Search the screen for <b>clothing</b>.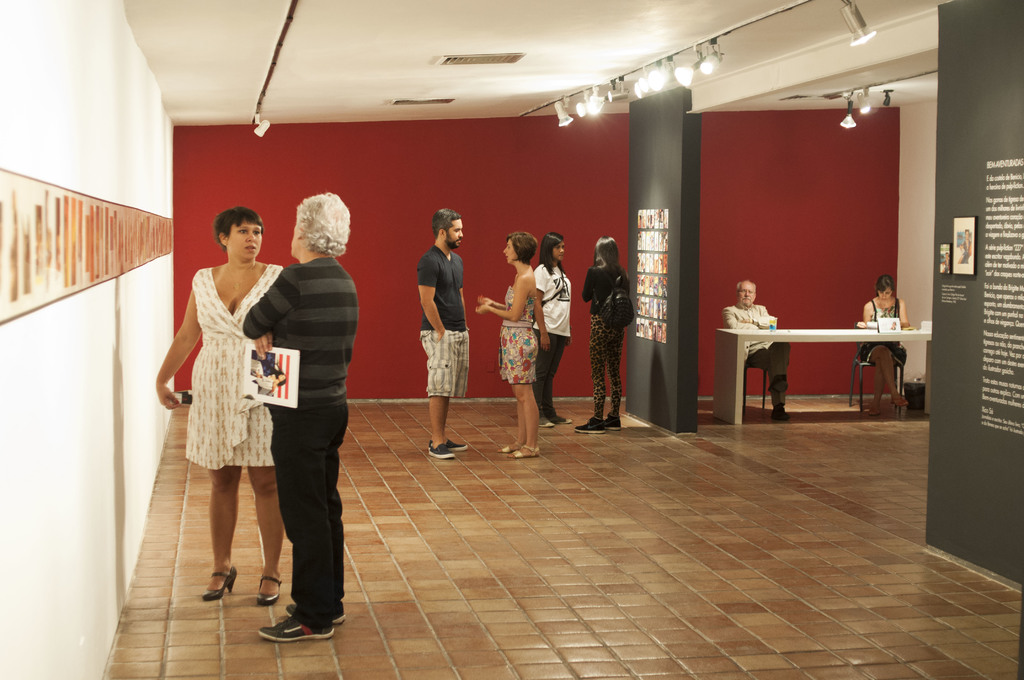
Found at [x1=582, y1=267, x2=623, y2=413].
